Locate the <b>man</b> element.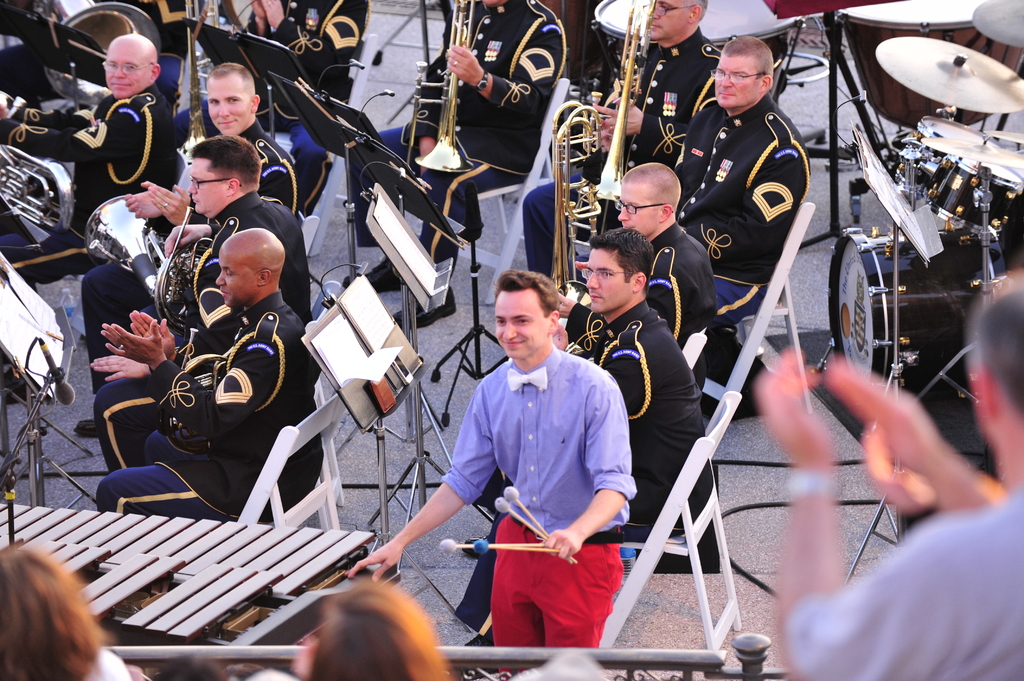
Element bbox: [614, 159, 731, 419].
